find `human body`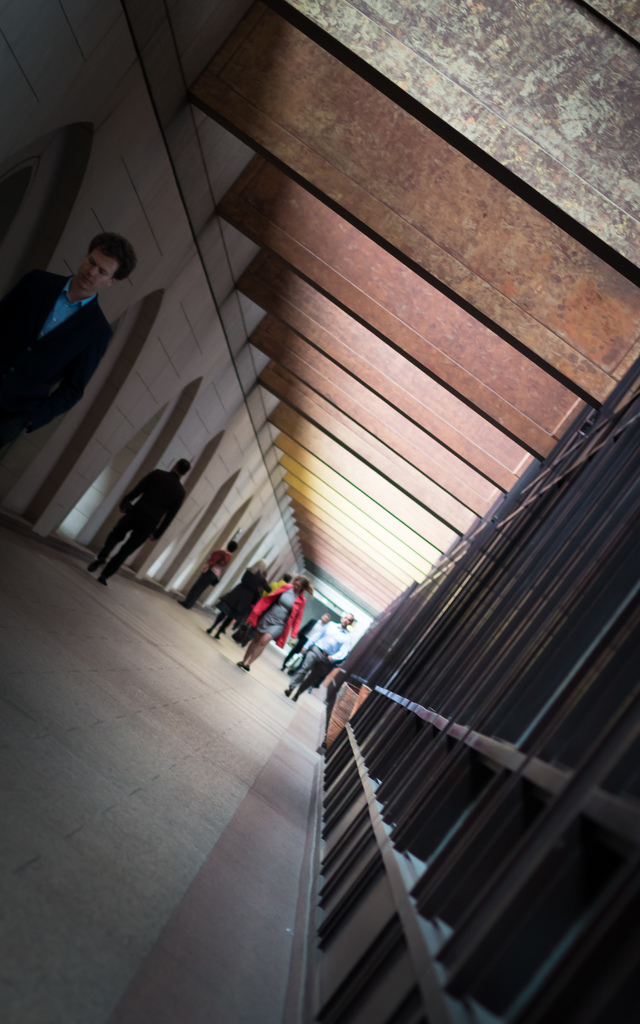
(278,620,322,671)
